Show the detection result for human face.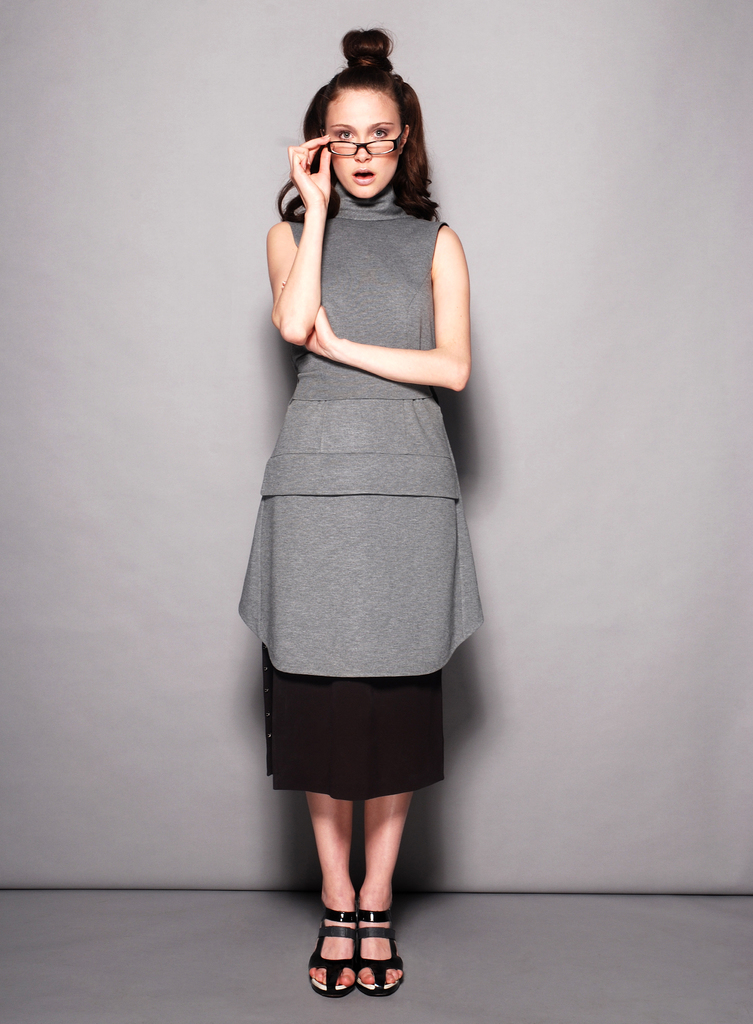
326:92:405:200.
